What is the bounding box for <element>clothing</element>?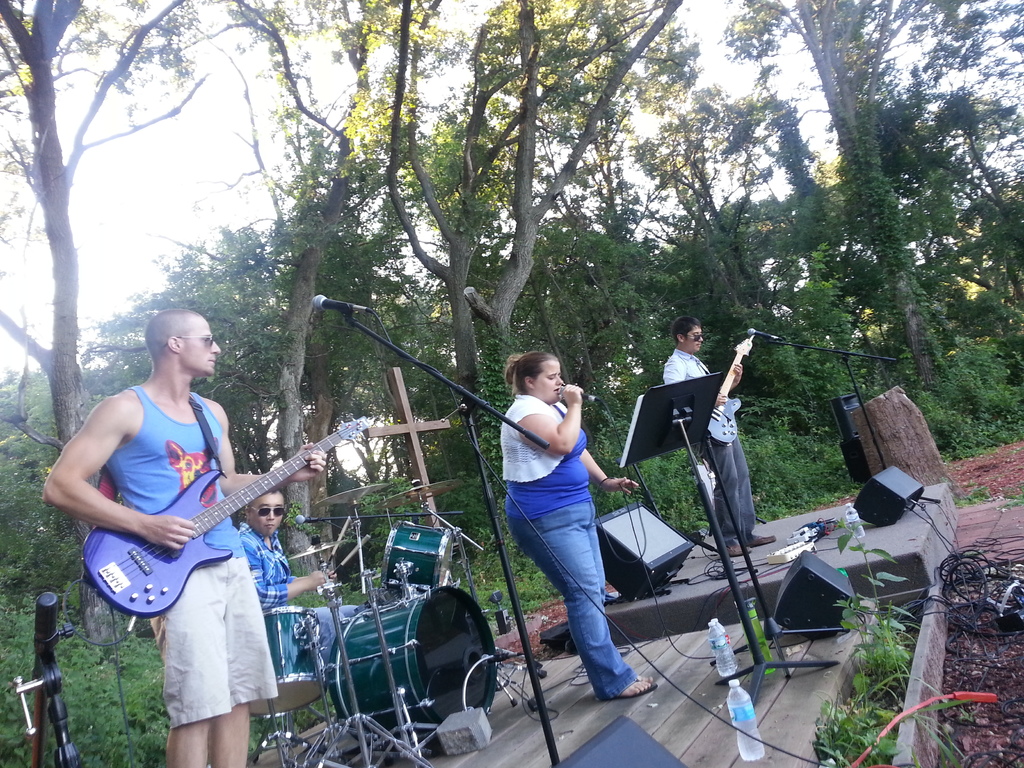
503/385/636/697.
